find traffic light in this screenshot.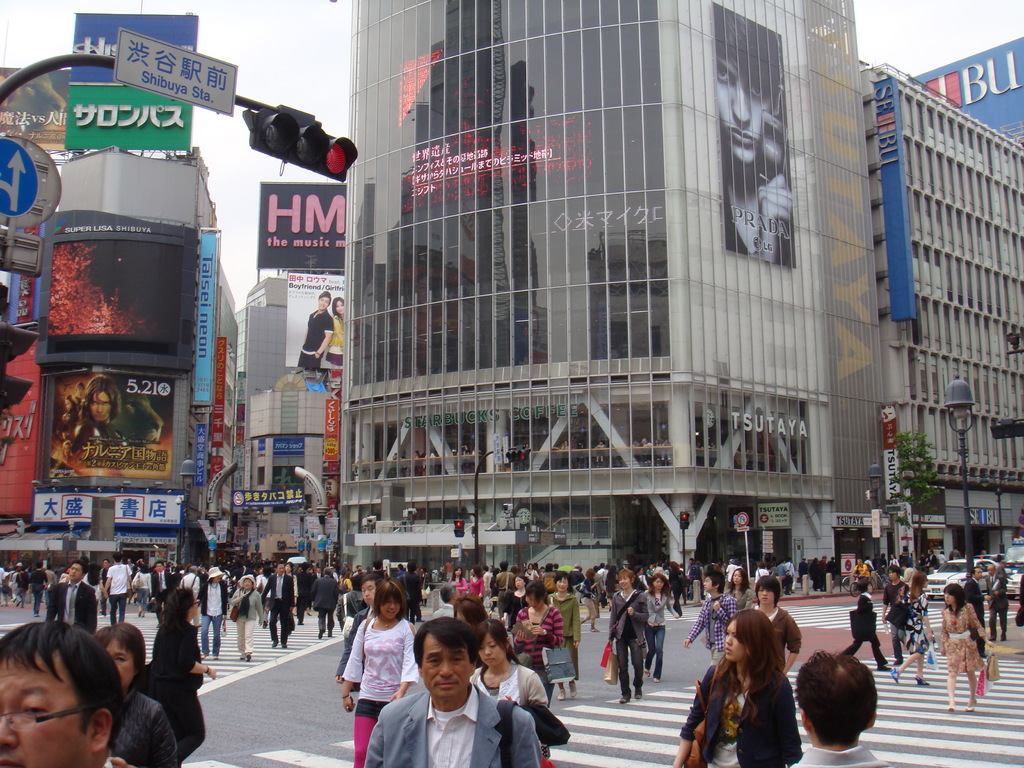
The bounding box for traffic light is 241:107:358:184.
